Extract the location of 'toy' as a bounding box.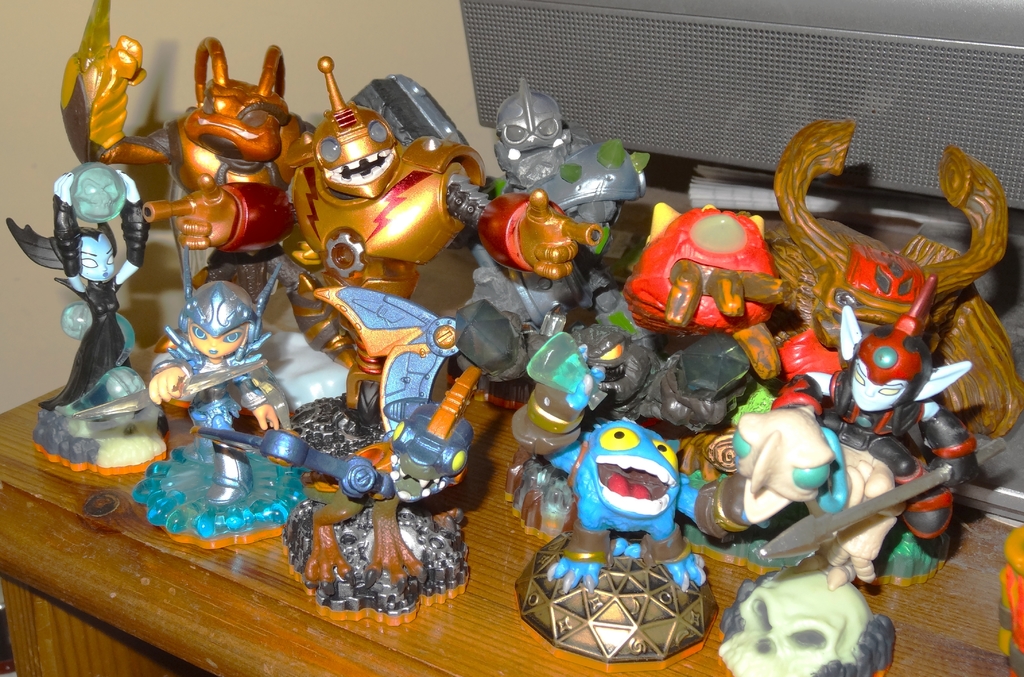
Rect(771, 113, 1023, 593).
